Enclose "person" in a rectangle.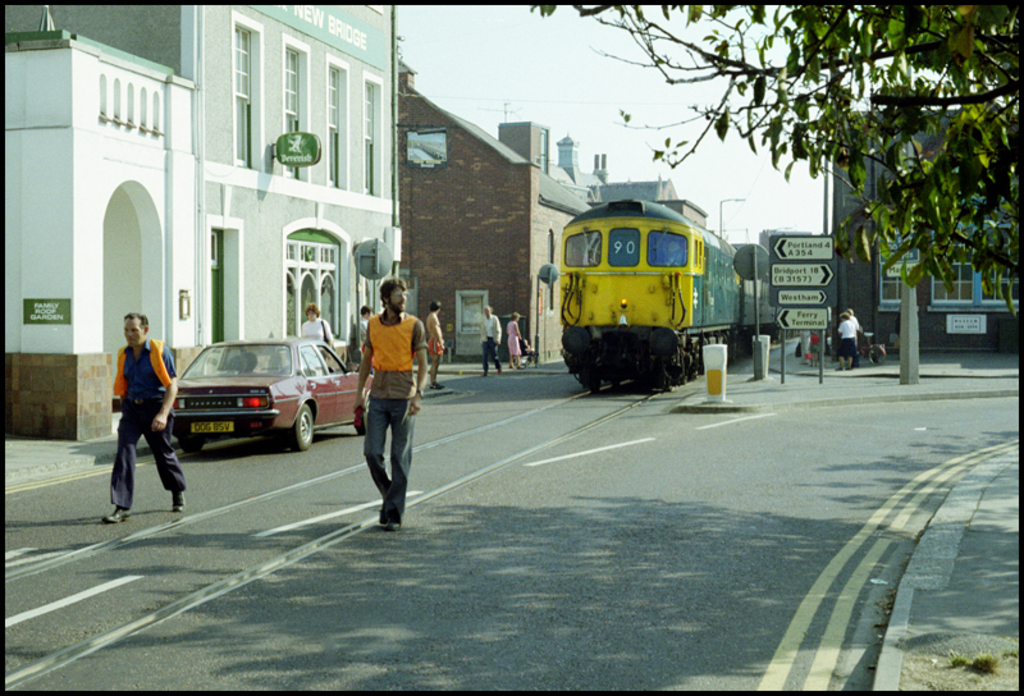
<bbox>351, 274, 429, 534</bbox>.
